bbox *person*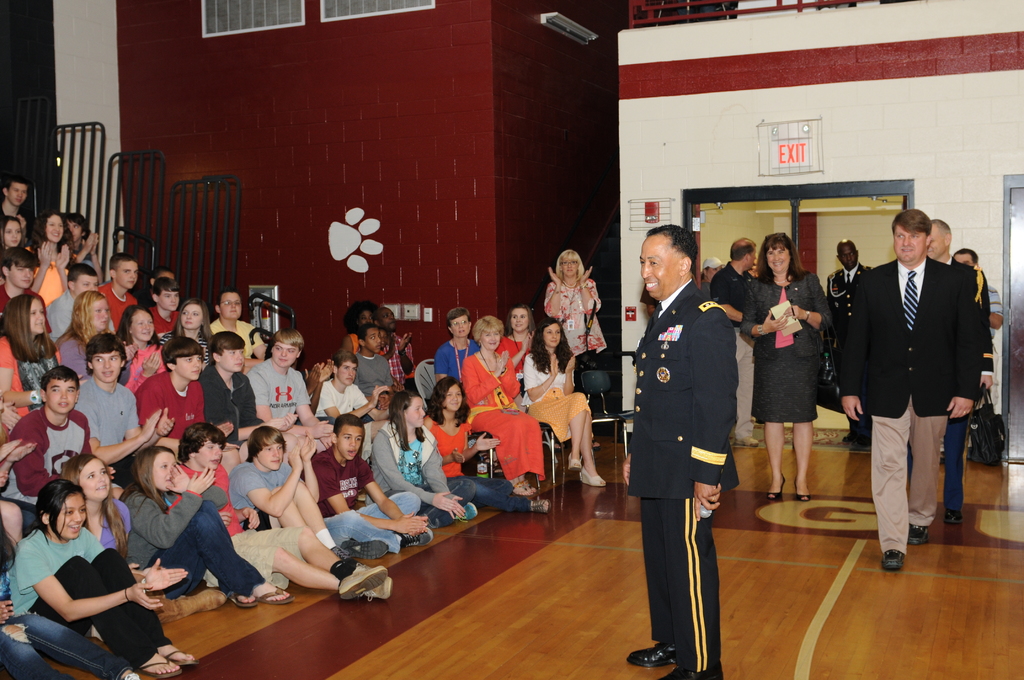
x1=70, y1=208, x2=108, y2=286
